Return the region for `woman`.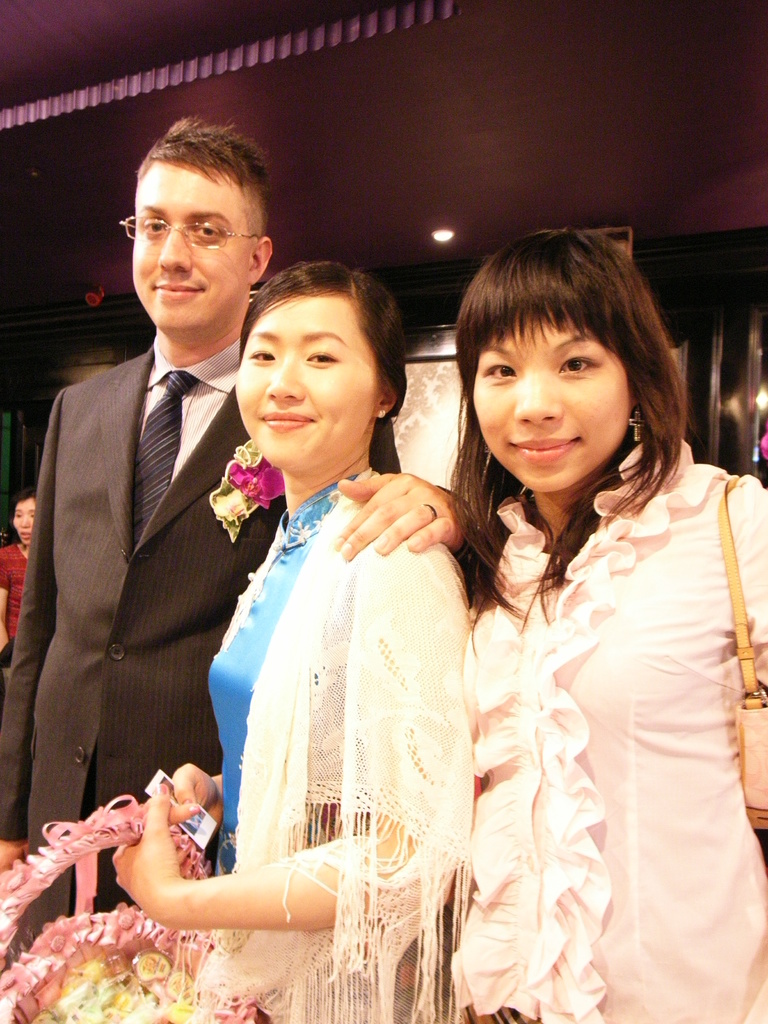
{"x1": 0, "y1": 488, "x2": 38, "y2": 675}.
